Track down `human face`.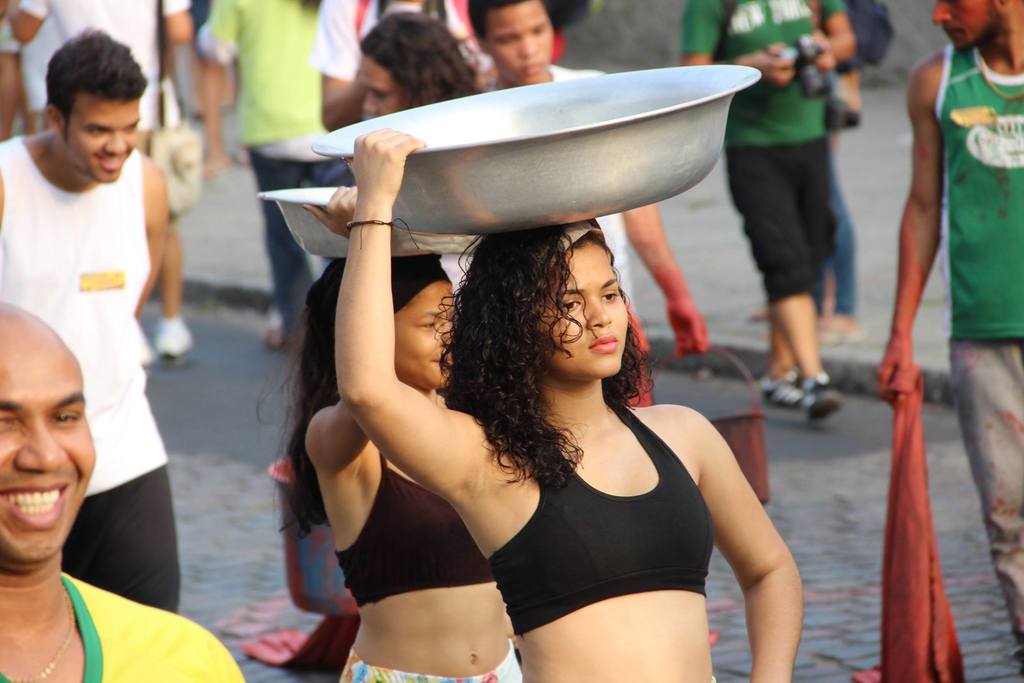
Tracked to [left=63, top=99, right=141, bottom=186].
